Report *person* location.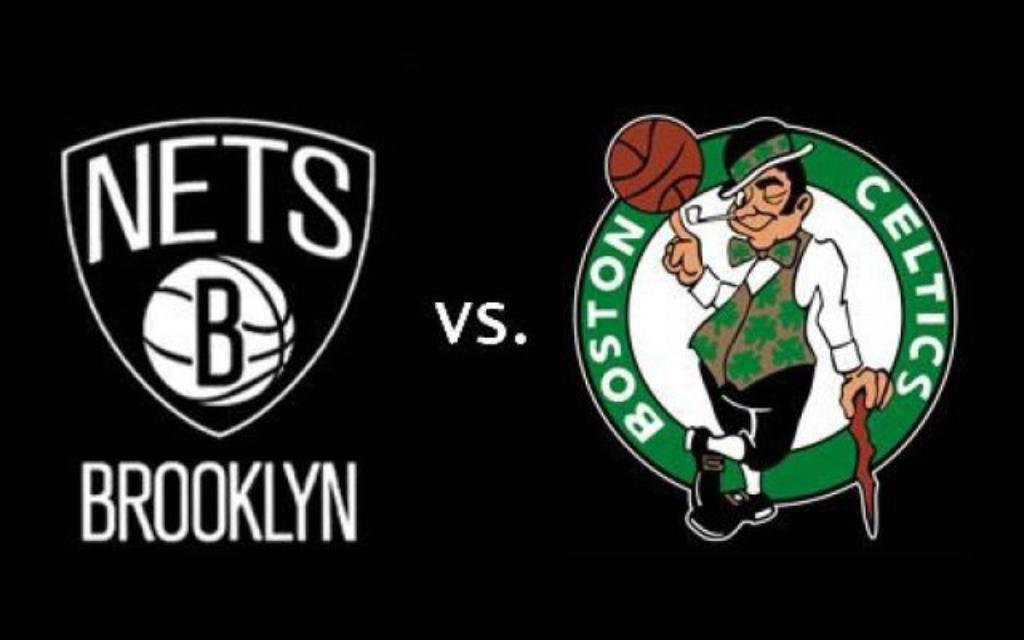
Report: {"left": 662, "top": 122, "right": 902, "bottom": 581}.
